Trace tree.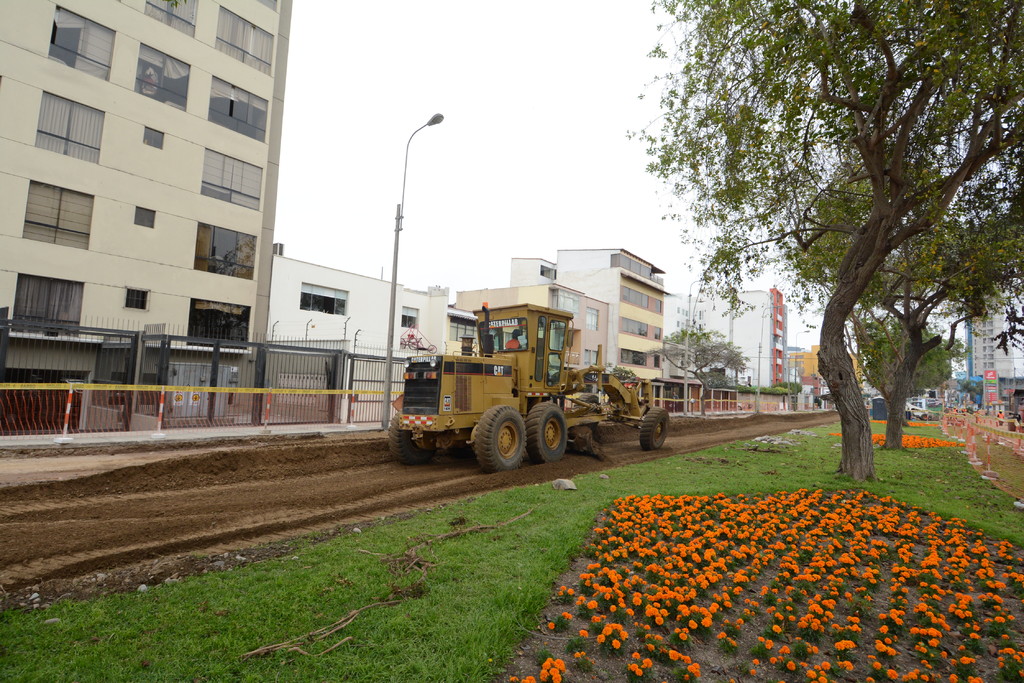
Traced to 646:330:751:418.
